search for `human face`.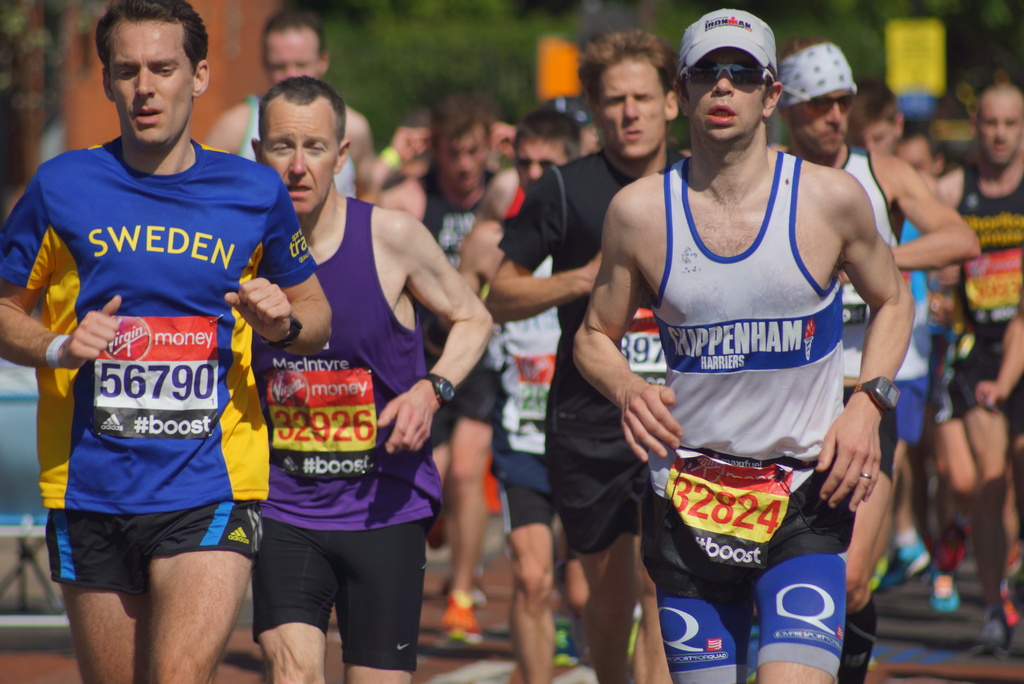
Found at (left=512, top=132, right=566, bottom=191).
